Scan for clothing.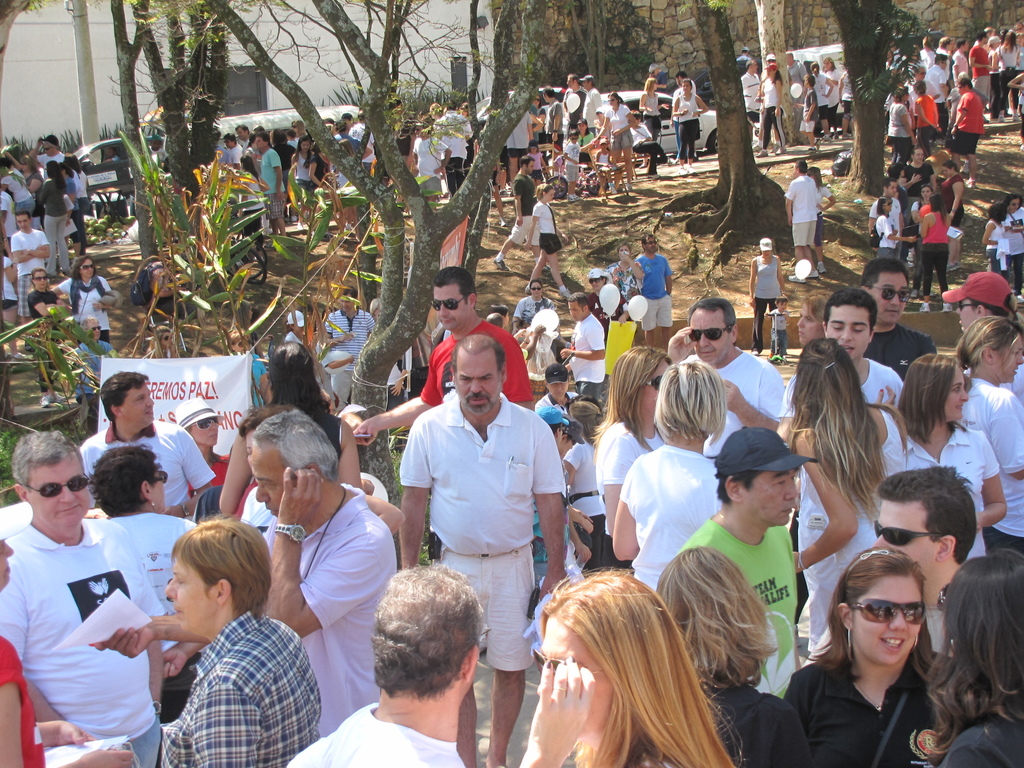
Scan result: {"x1": 956, "y1": 378, "x2": 1023, "y2": 547}.
